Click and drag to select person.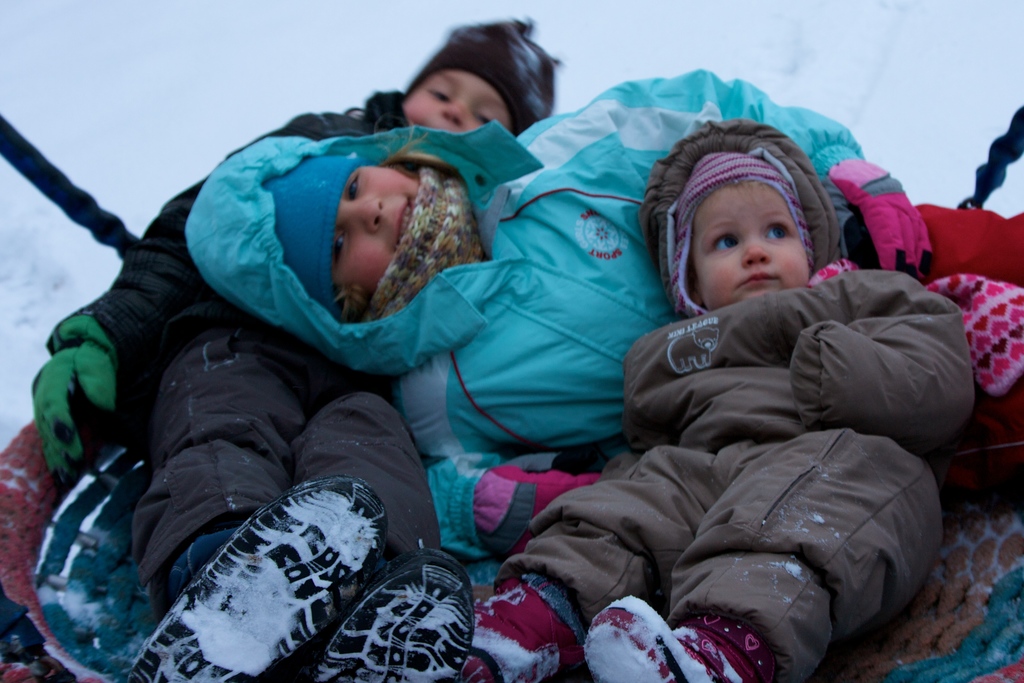
Selection: BBox(464, 116, 977, 682).
